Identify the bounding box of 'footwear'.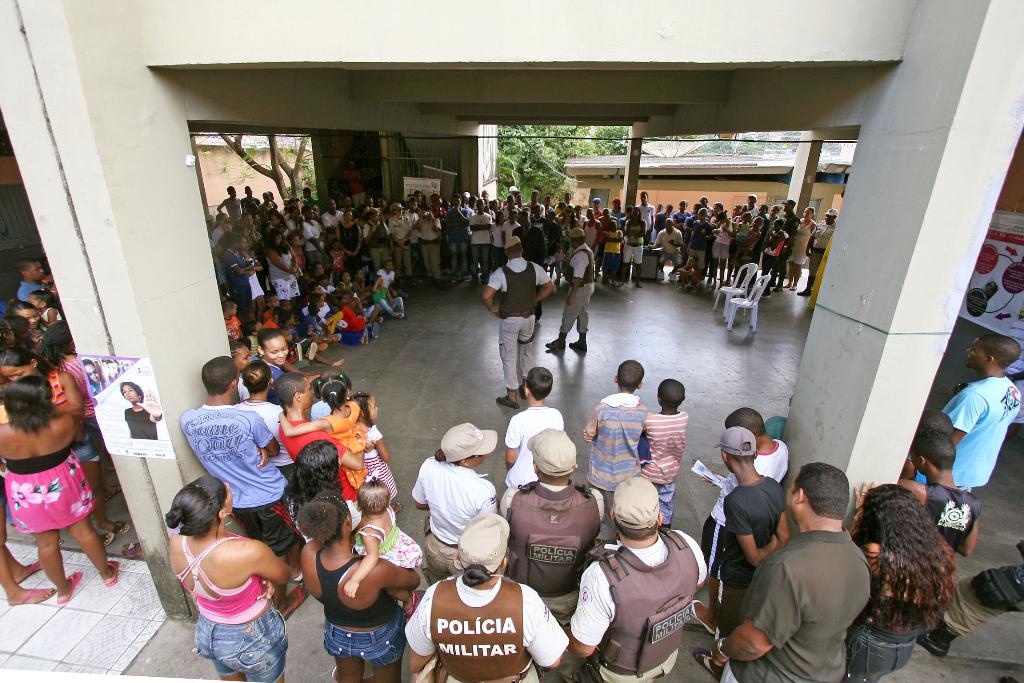
285:579:311:621.
